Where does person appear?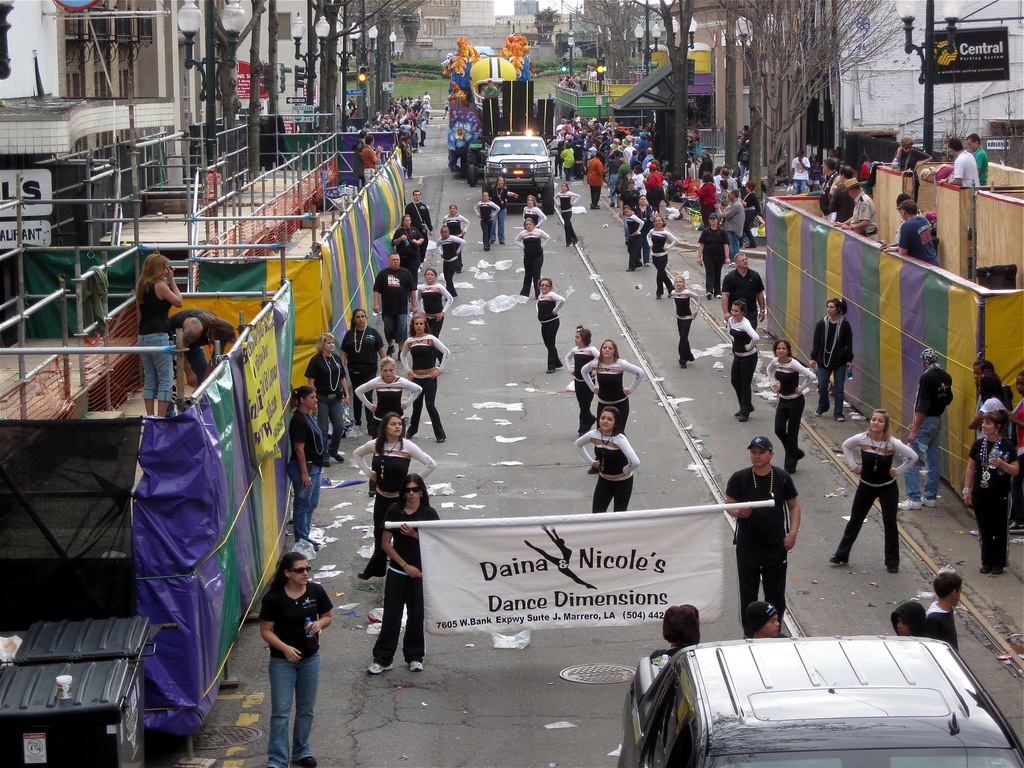
Appears at BBox(333, 308, 378, 415).
